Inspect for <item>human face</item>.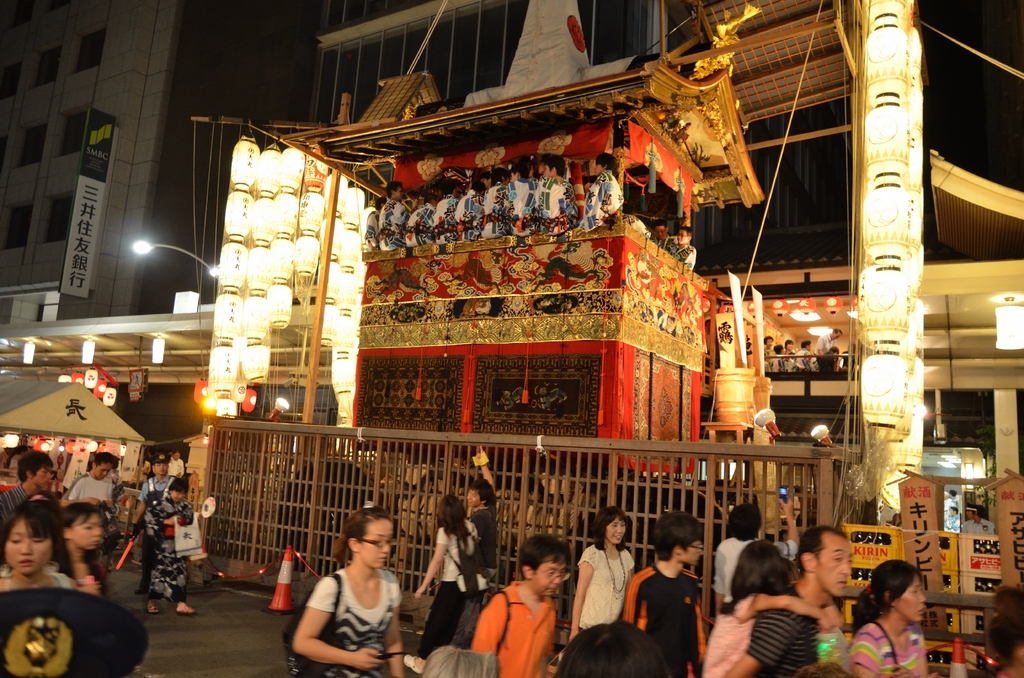
Inspection: select_region(968, 510, 973, 520).
